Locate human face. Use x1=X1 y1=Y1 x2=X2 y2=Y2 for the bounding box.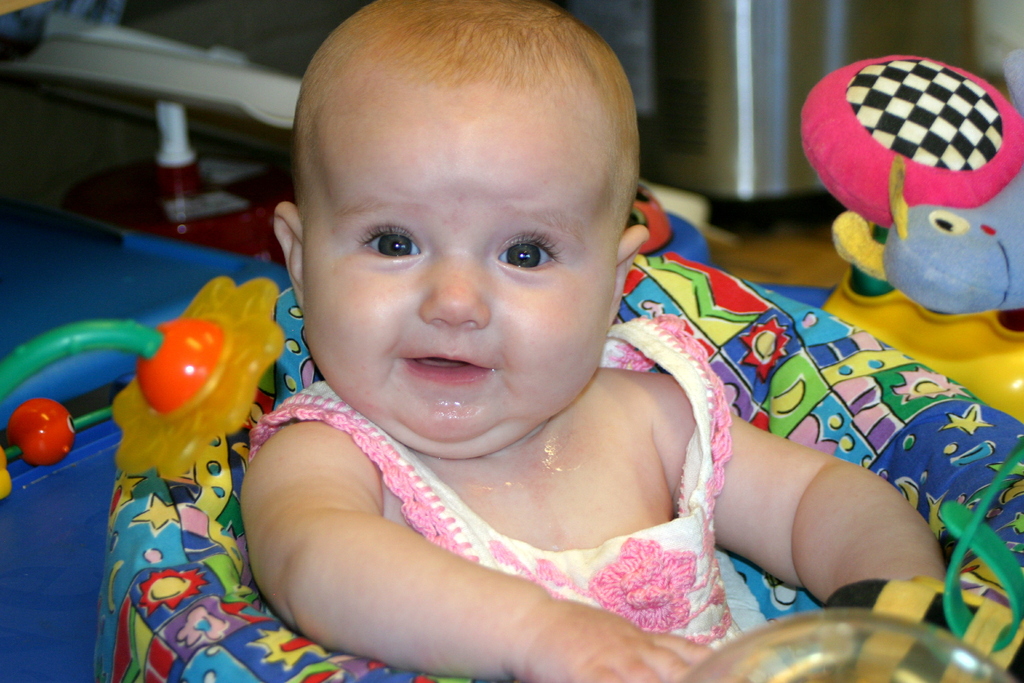
x1=300 y1=77 x2=615 y2=438.
